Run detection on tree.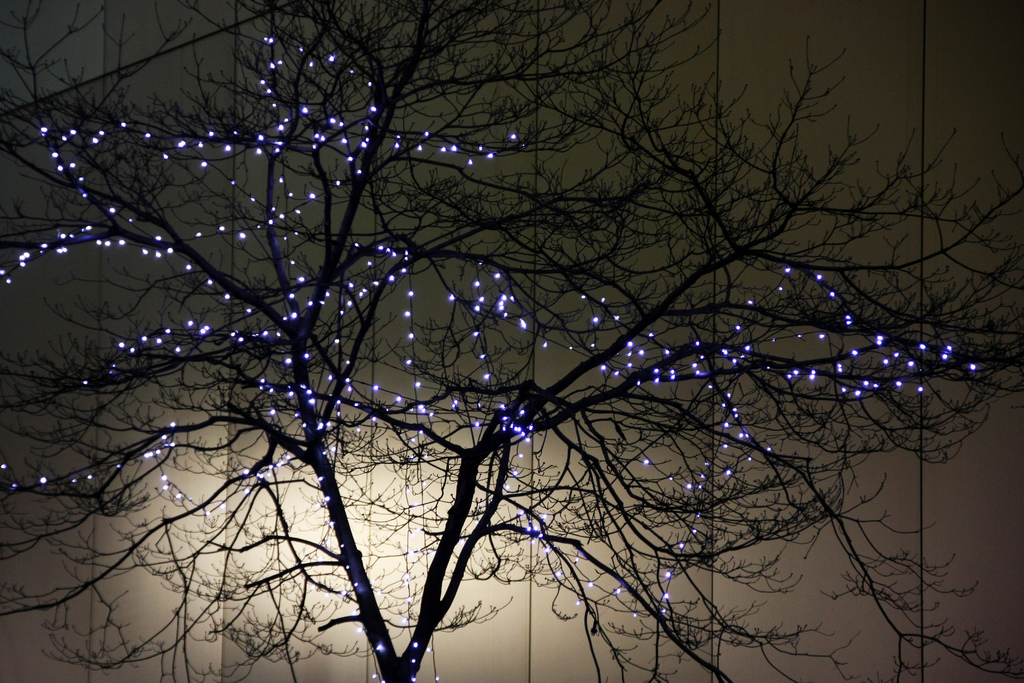
Result: detection(58, 0, 954, 676).
